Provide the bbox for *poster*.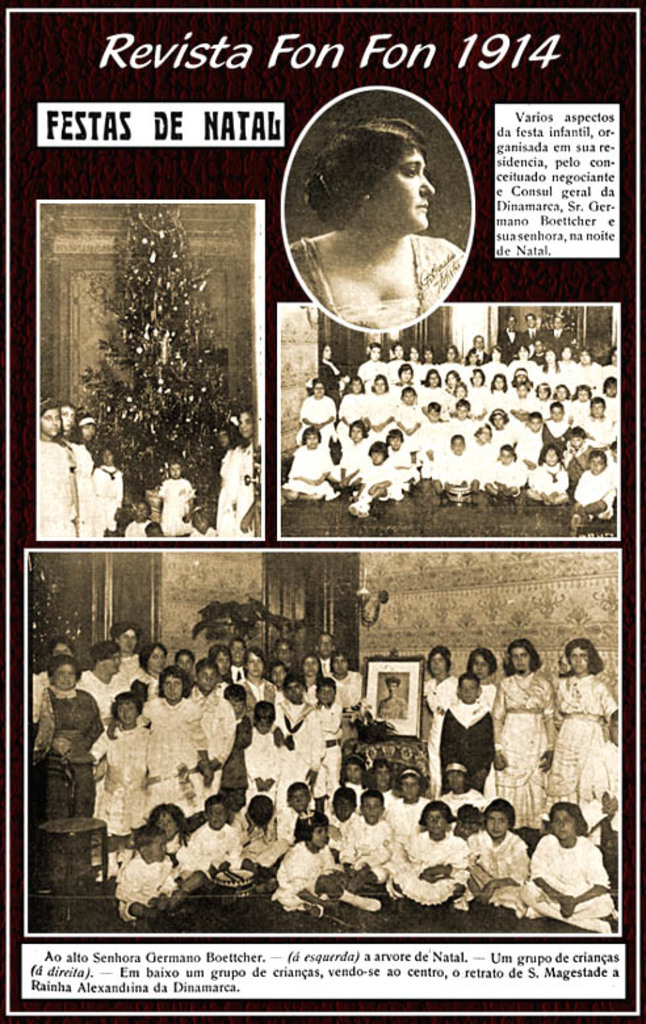
0/3/645/1023.
